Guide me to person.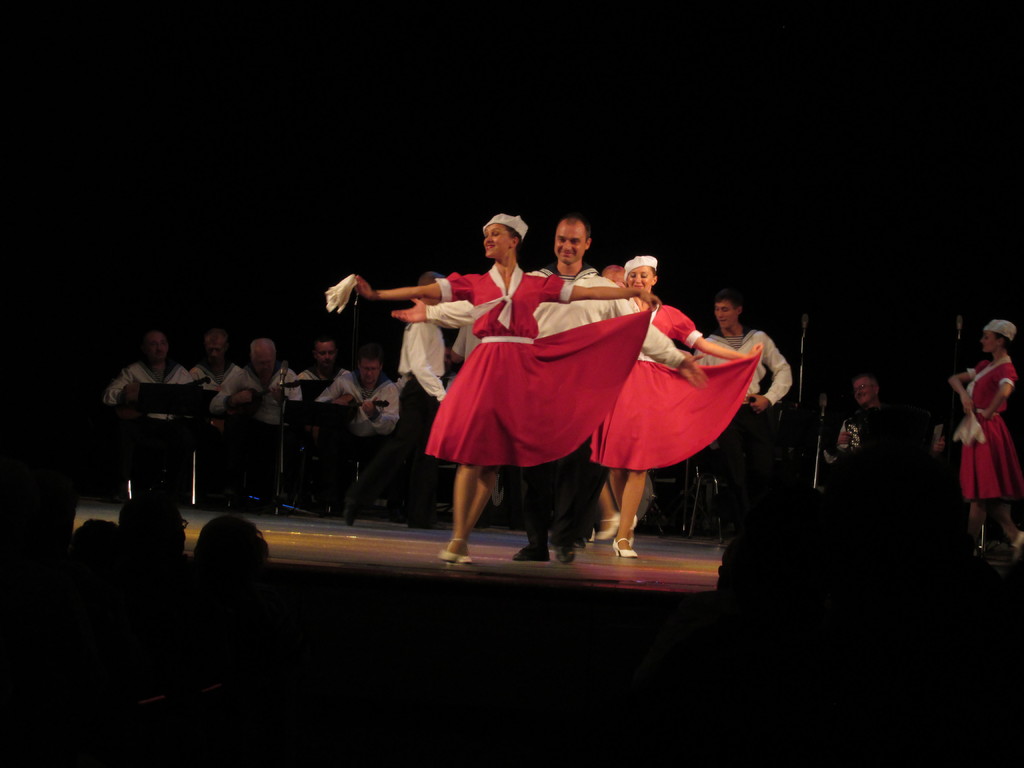
Guidance: region(218, 335, 298, 466).
